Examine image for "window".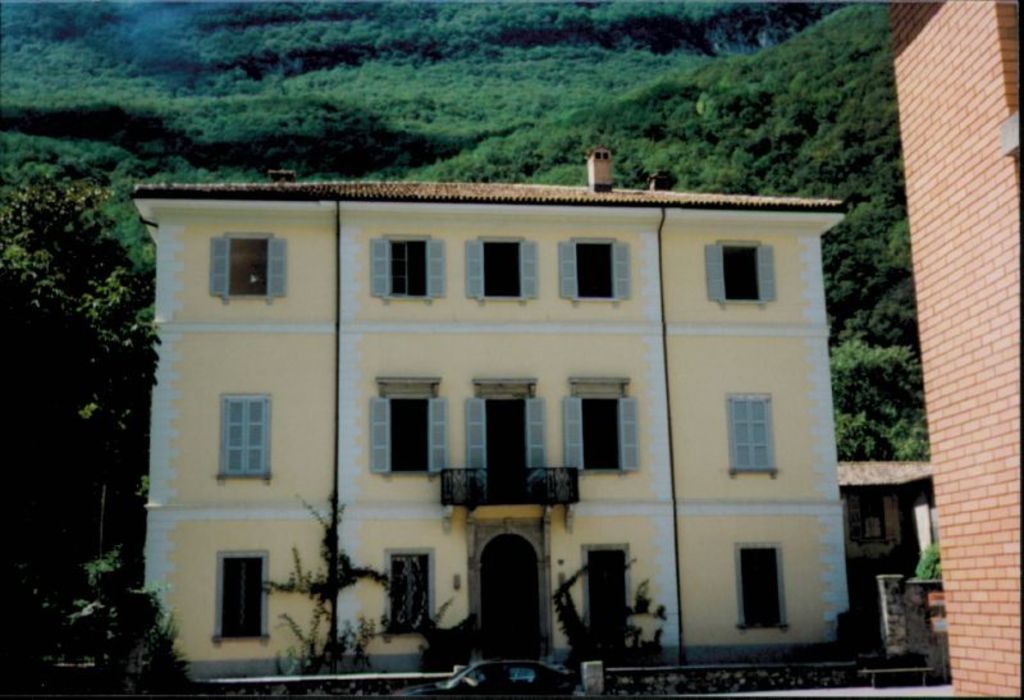
Examination result: (left=577, top=380, right=634, bottom=481).
